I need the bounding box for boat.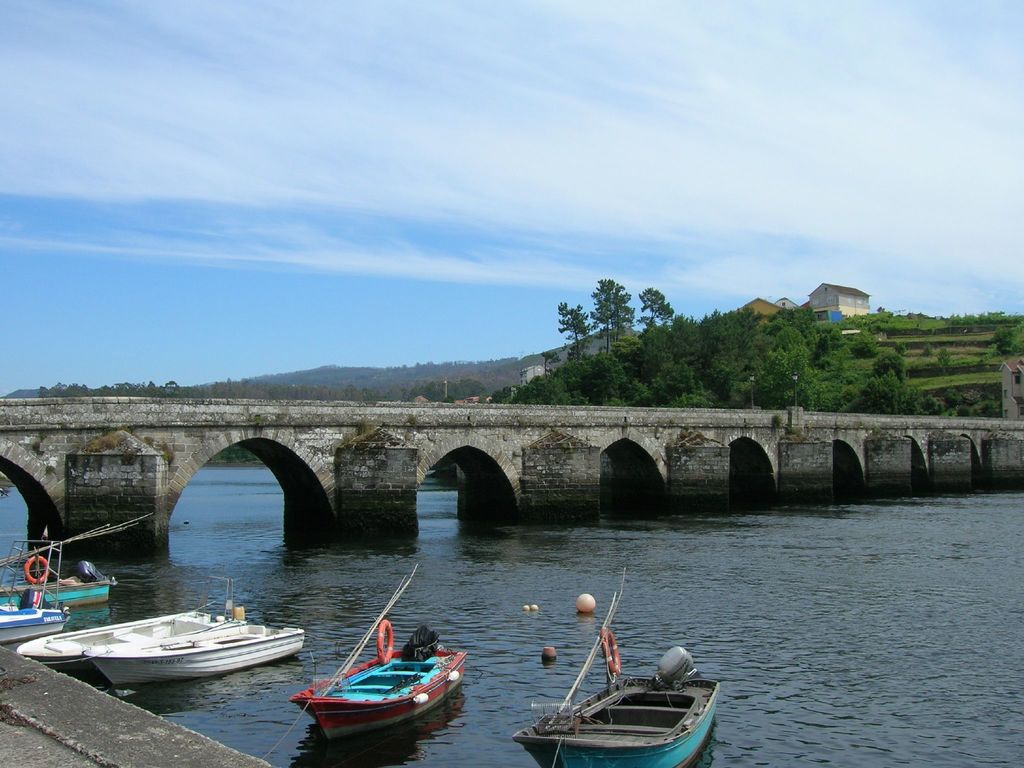
Here it is: <region>269, 618, 467, 757</region>.
